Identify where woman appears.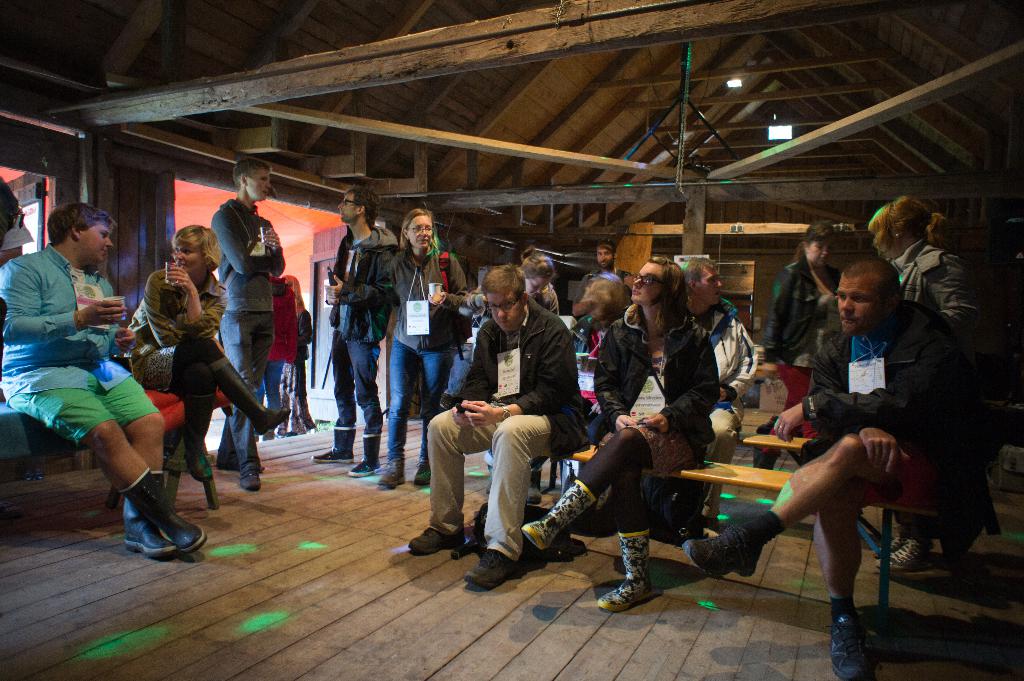
Appears at <region>127, 228, 241, 521</region>.
